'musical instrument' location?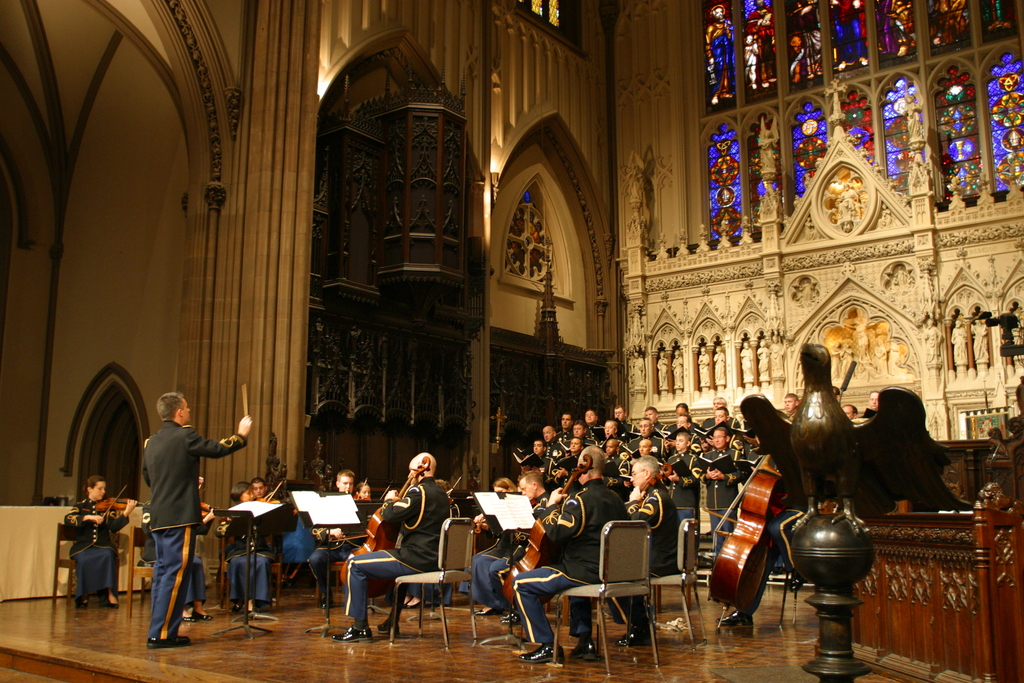
locate(713, 434, 808, 623)
